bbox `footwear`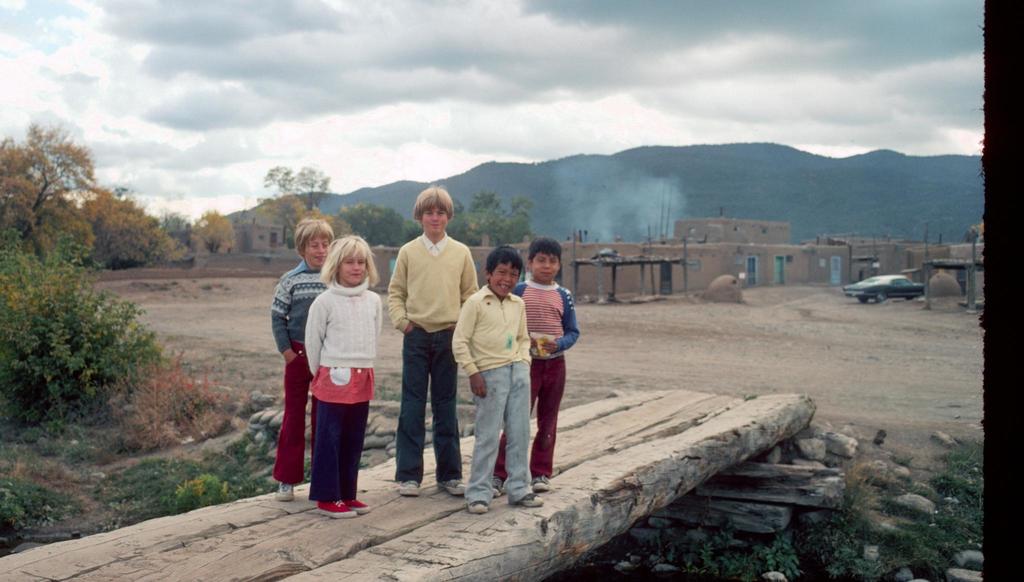
(x1=492, y1=476, x2=506, y2=499)
